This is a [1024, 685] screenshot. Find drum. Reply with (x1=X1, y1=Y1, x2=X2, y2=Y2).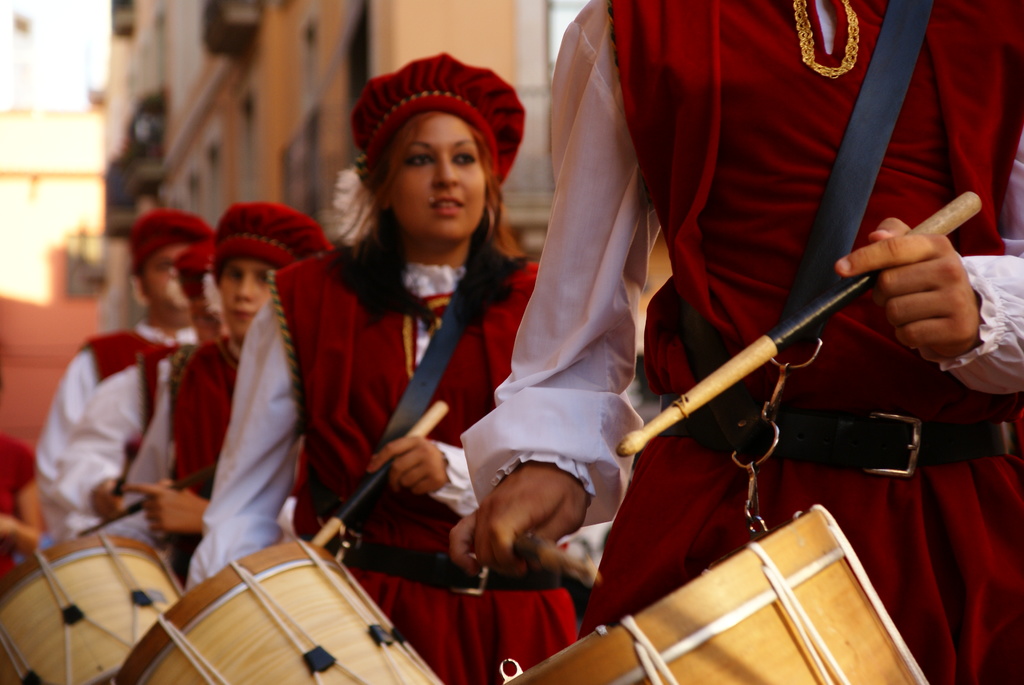
(x1=108, y1=540, x2=444, y2=684).
